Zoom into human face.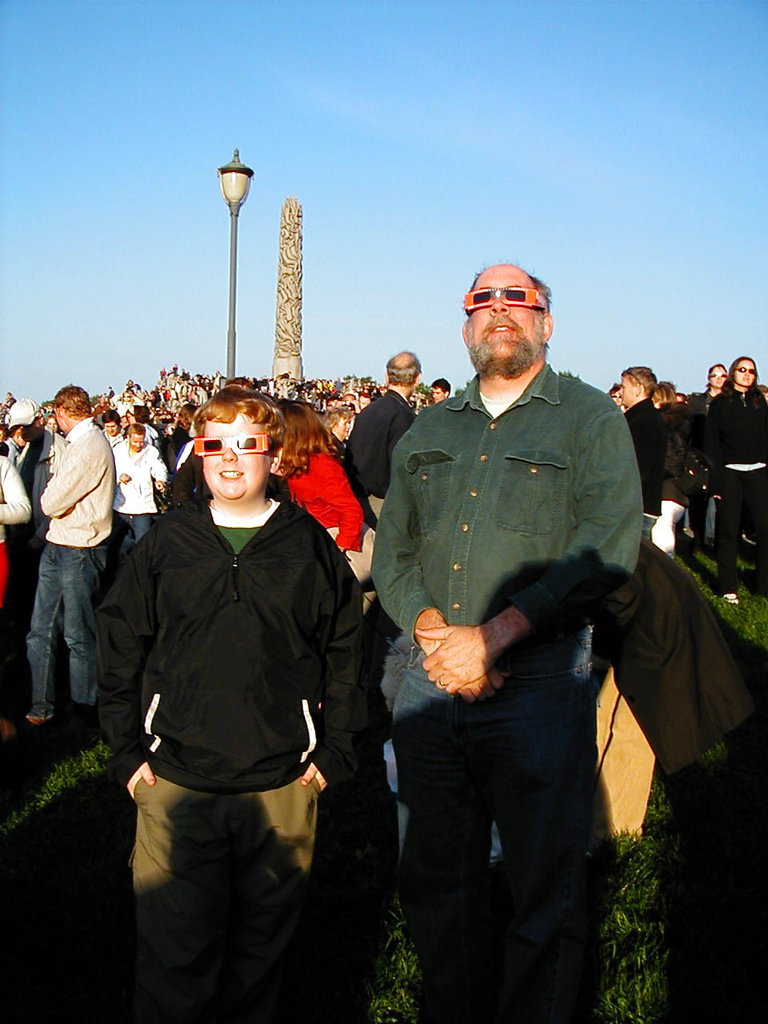
Zoom target: bbox(708, 367, 726, 386).
